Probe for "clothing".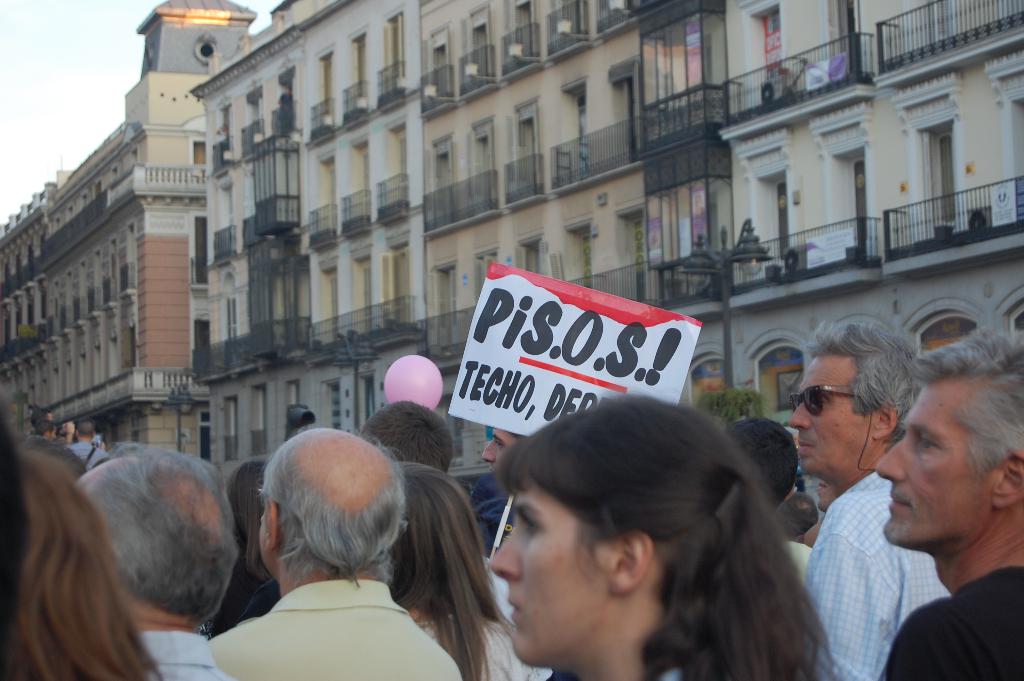
Probe result: bbox=(129, 636, 228, 680).
